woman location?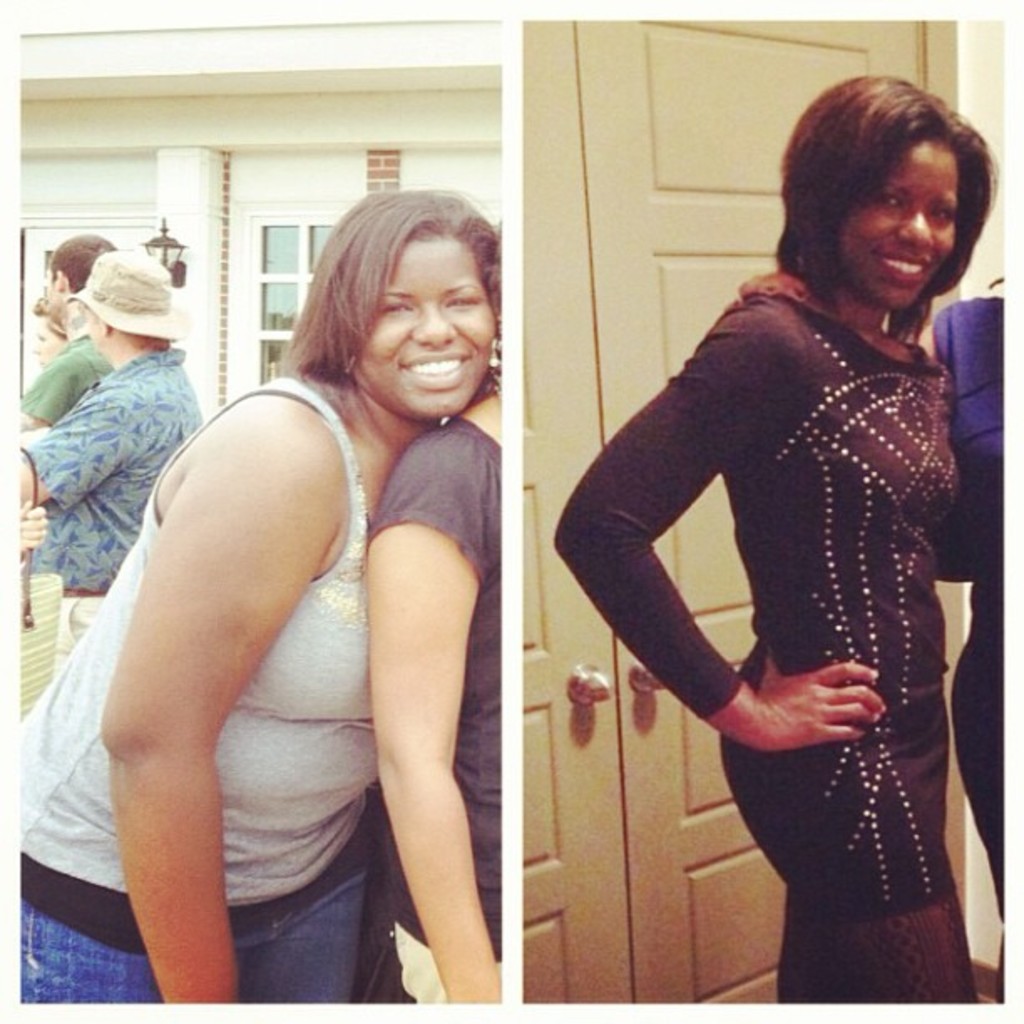
{"x1": 535, "y1": 124, "x2": 1012, "y2": 1023}
